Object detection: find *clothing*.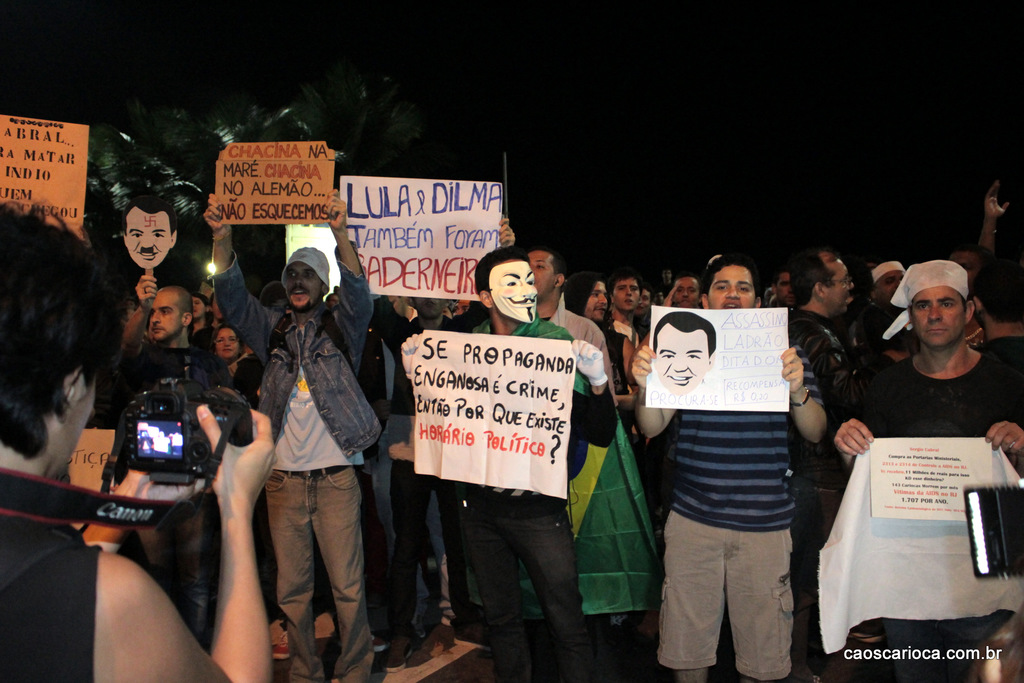
box=[223, 236, 378, 641].
